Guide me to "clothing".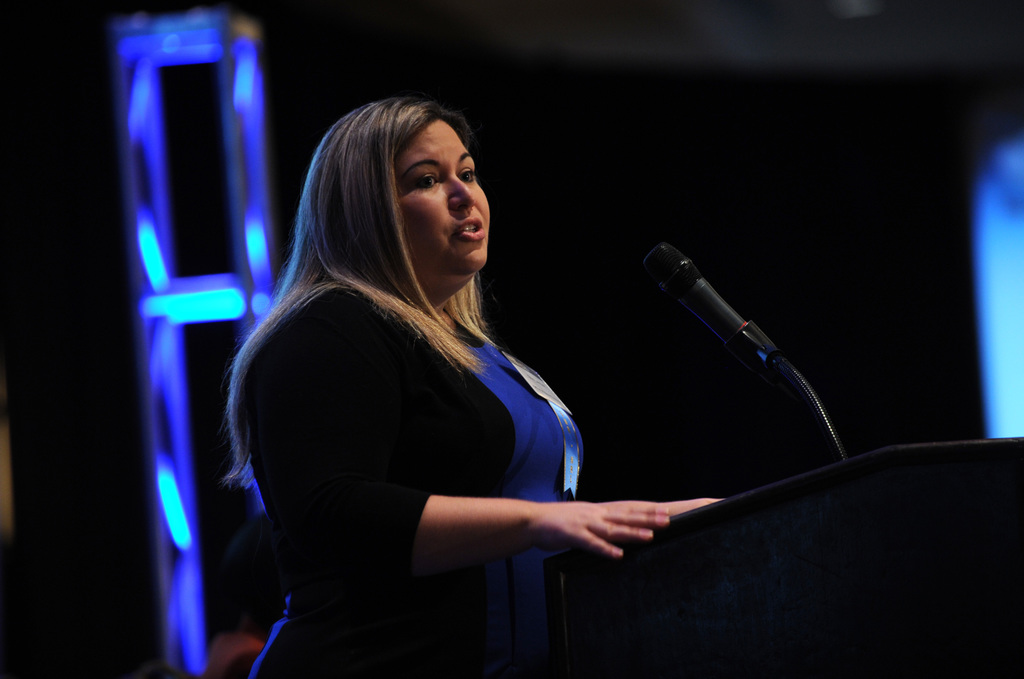
Guidance: x1=228 y1=283 x2=593 y2=678.
